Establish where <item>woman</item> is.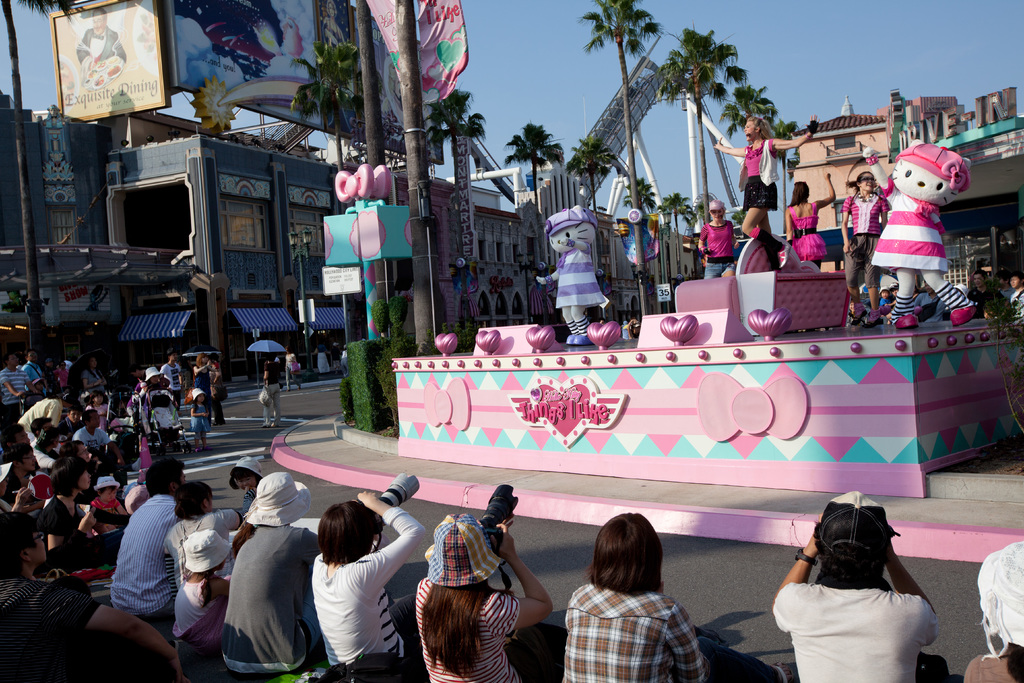
Established at 82 354 109 397.
